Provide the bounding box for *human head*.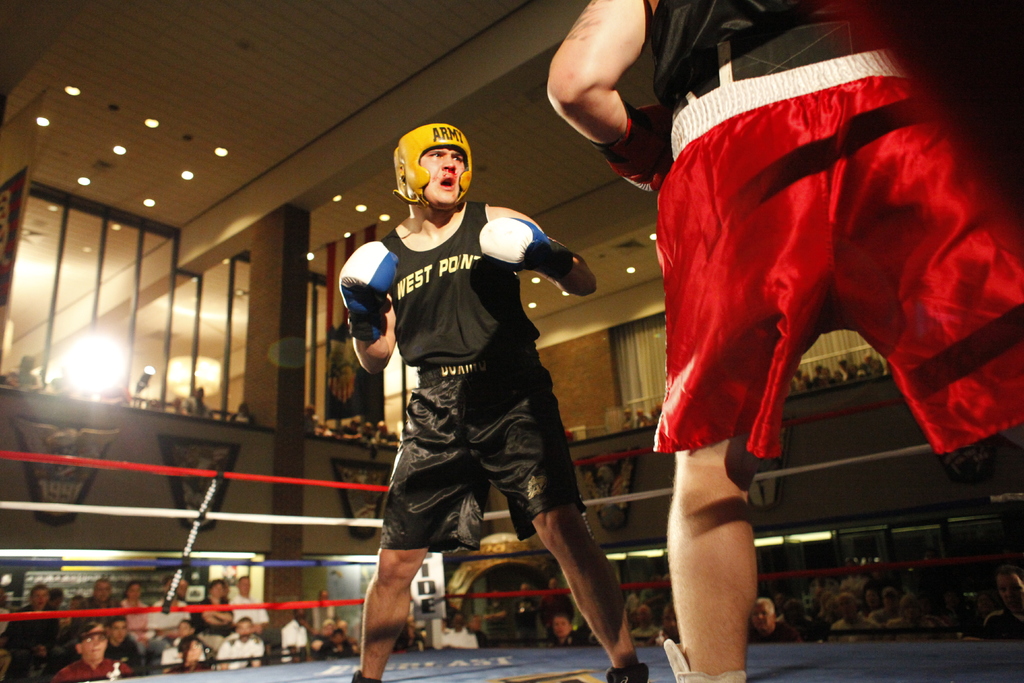
[629,578,649,595].
